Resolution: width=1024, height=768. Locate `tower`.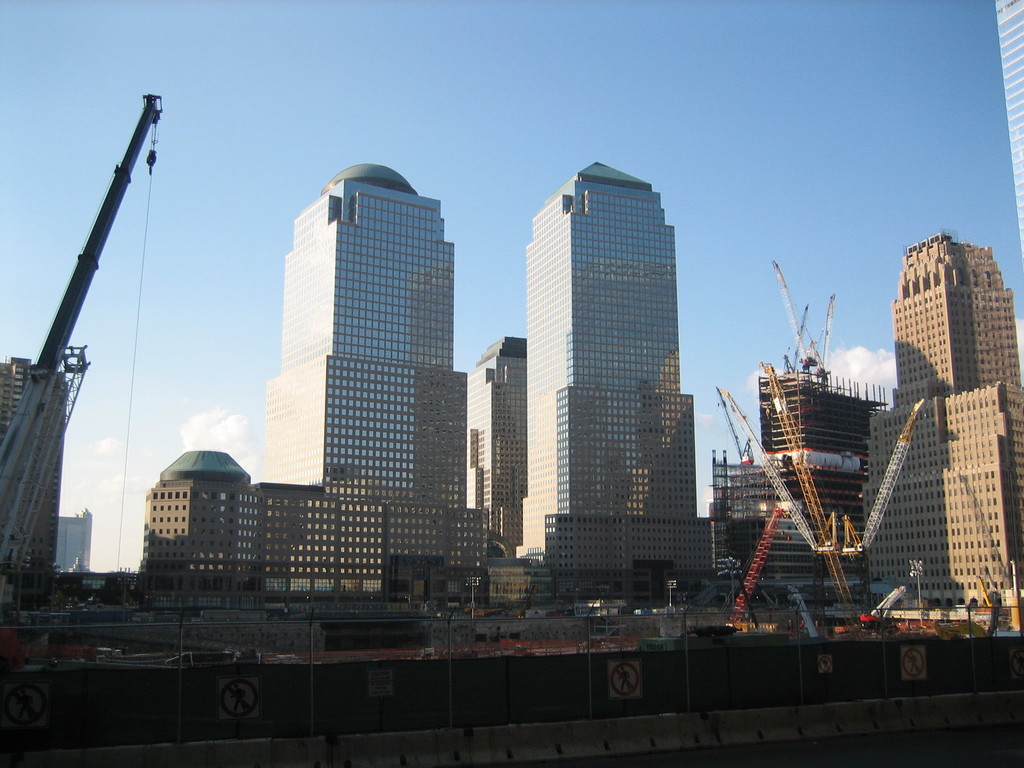
[253, 167, 497, 601].
